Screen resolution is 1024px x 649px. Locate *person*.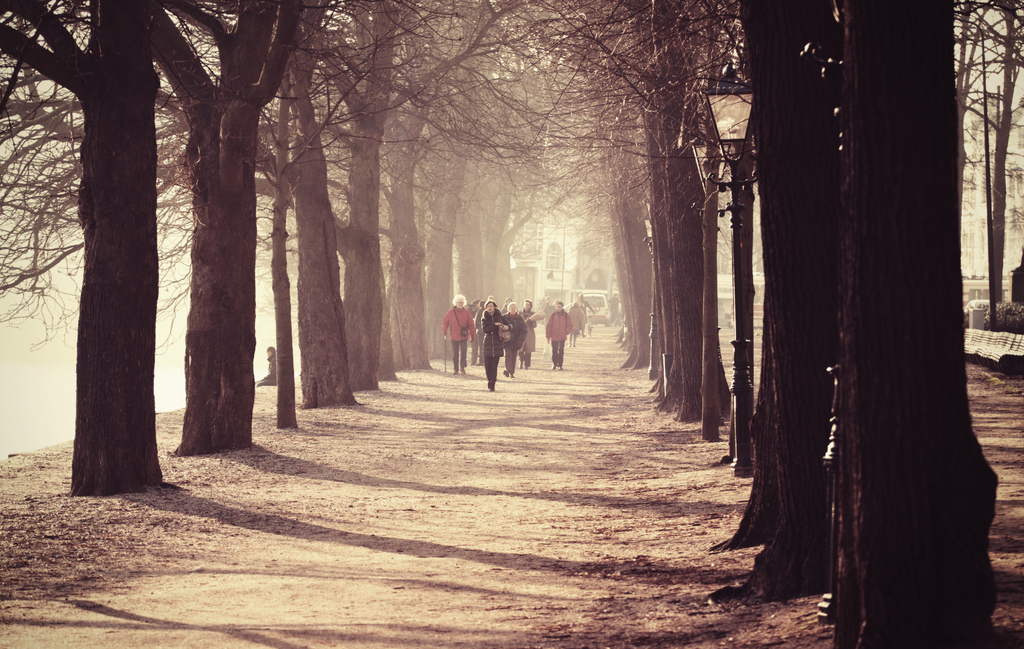
(left=520, top=299, right=537, bottom=369).
